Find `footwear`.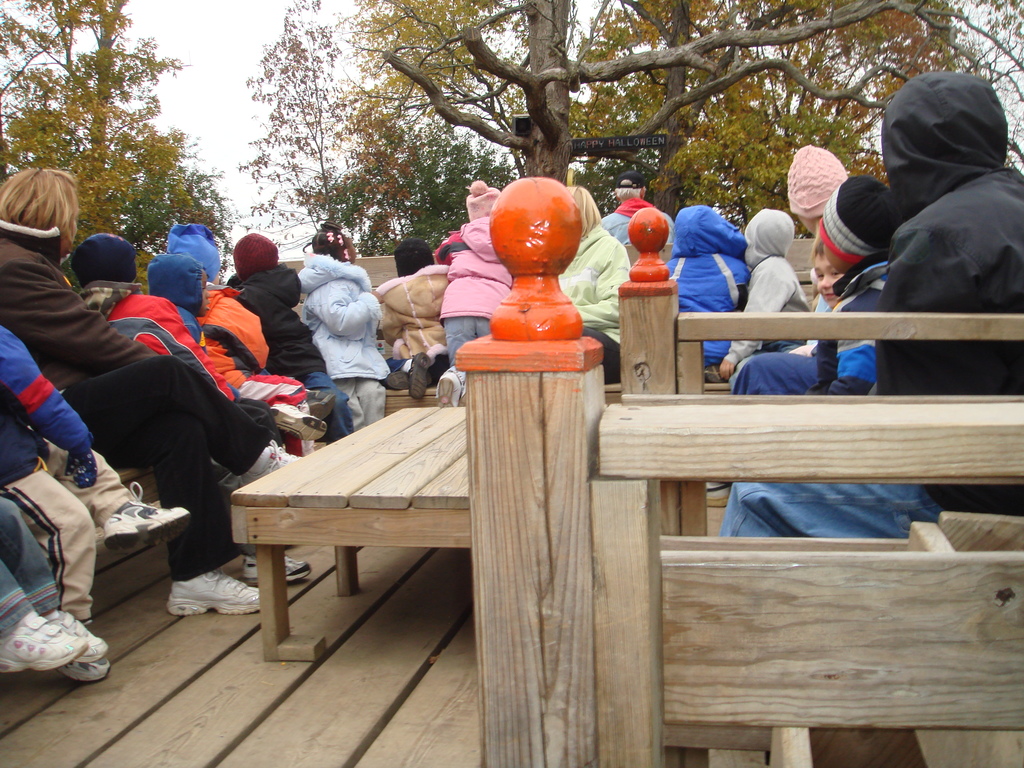
box(166, 566, 262, 618).
